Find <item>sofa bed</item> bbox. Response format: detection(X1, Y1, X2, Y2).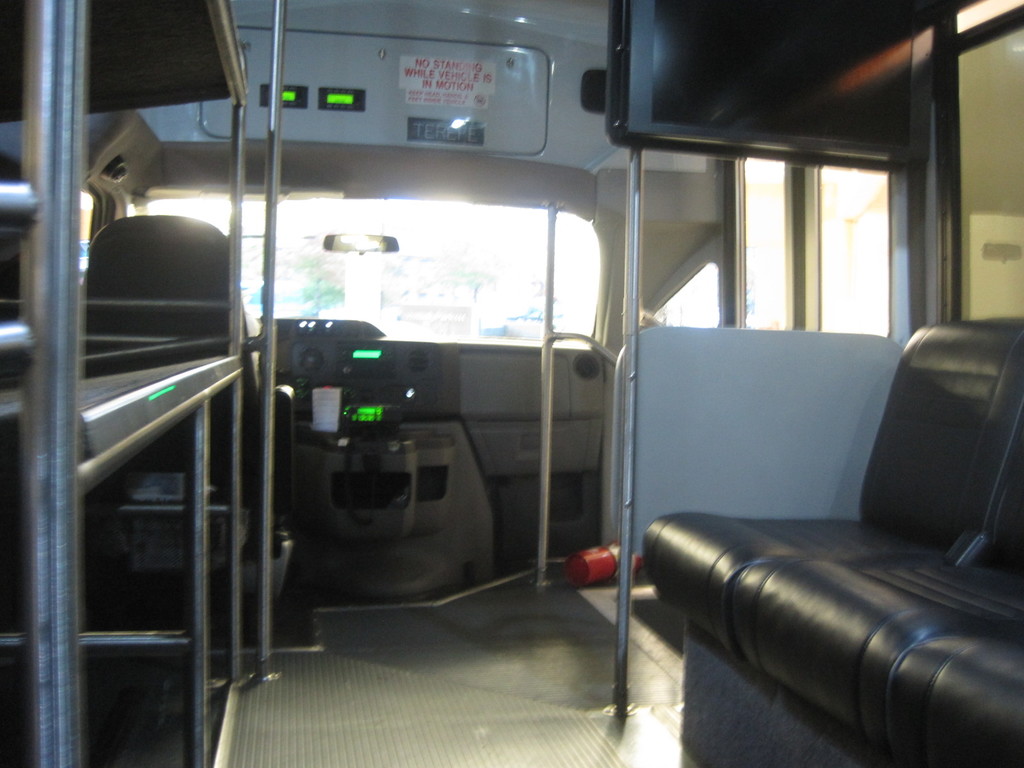
detection(646, 314, 1023, 767).
